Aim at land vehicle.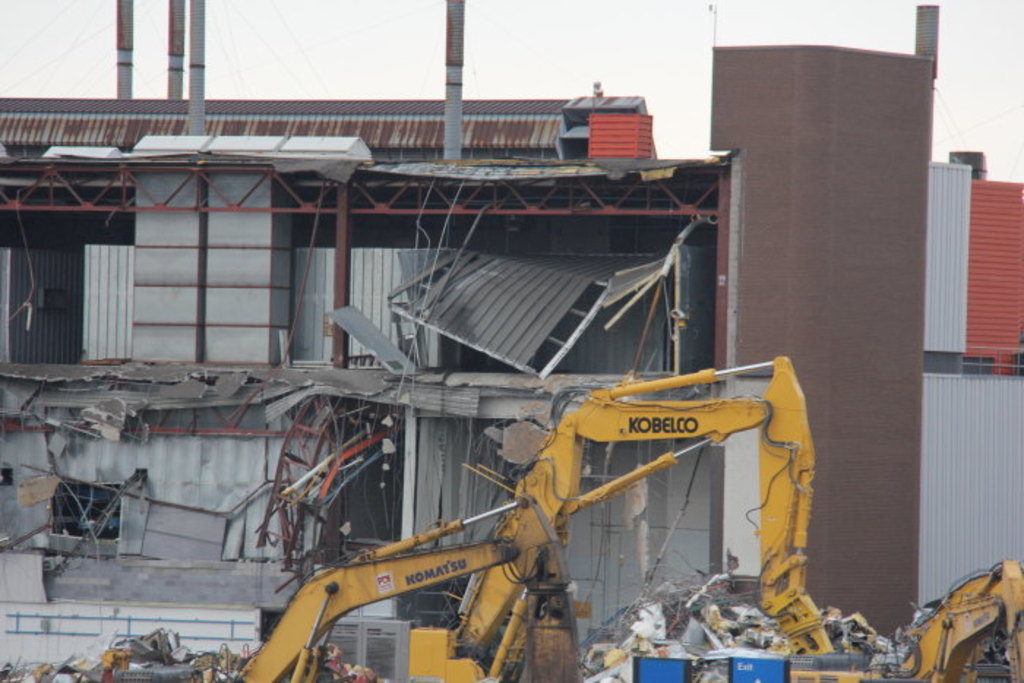
Aimed at [x1=244, y1=354, x2=1023, y2=682].
